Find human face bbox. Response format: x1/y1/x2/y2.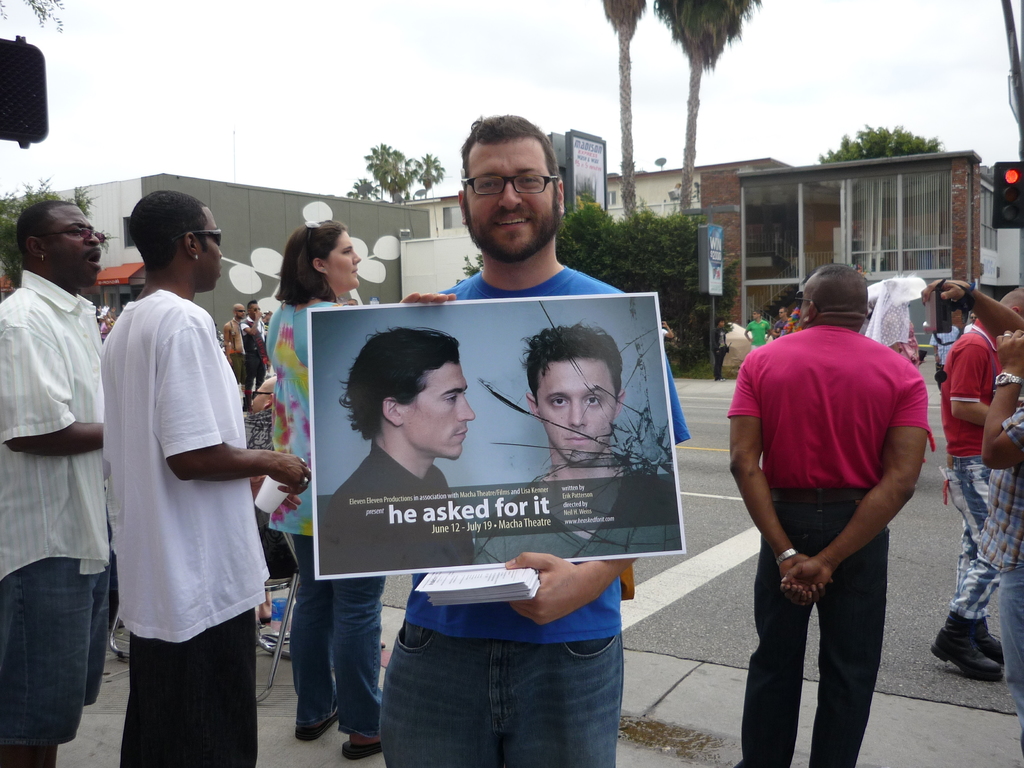
237/305/243/322.
